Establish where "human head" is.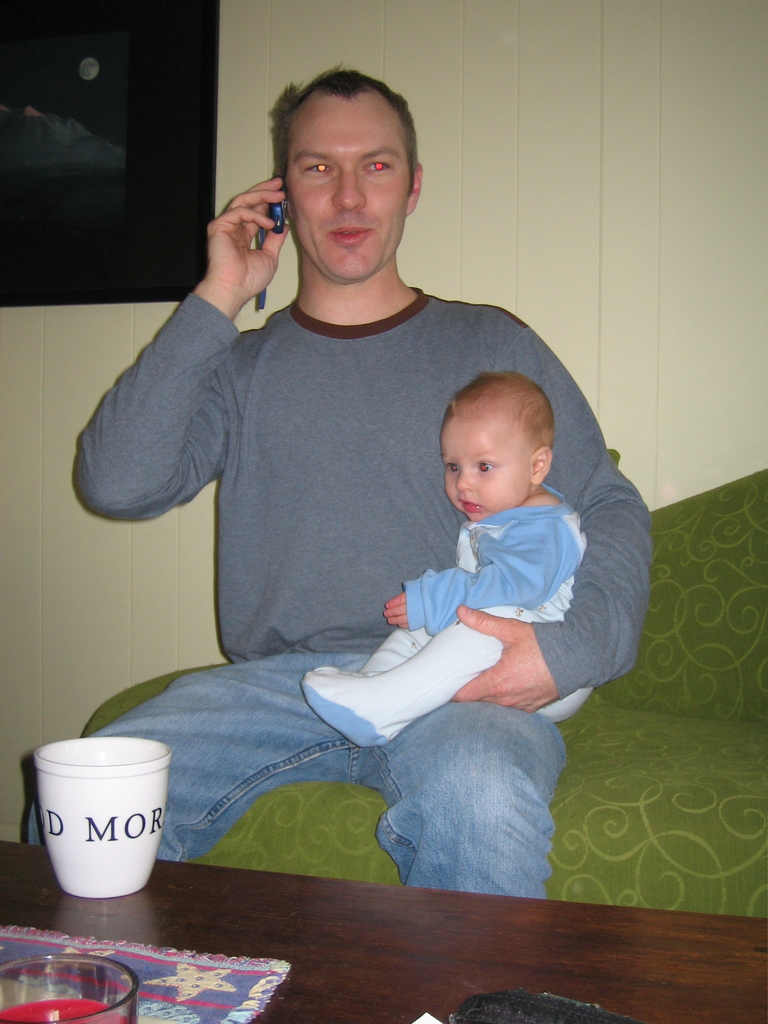
Established at {"left": 440, "top": 371, "right": 557, "bottom": 523}.
